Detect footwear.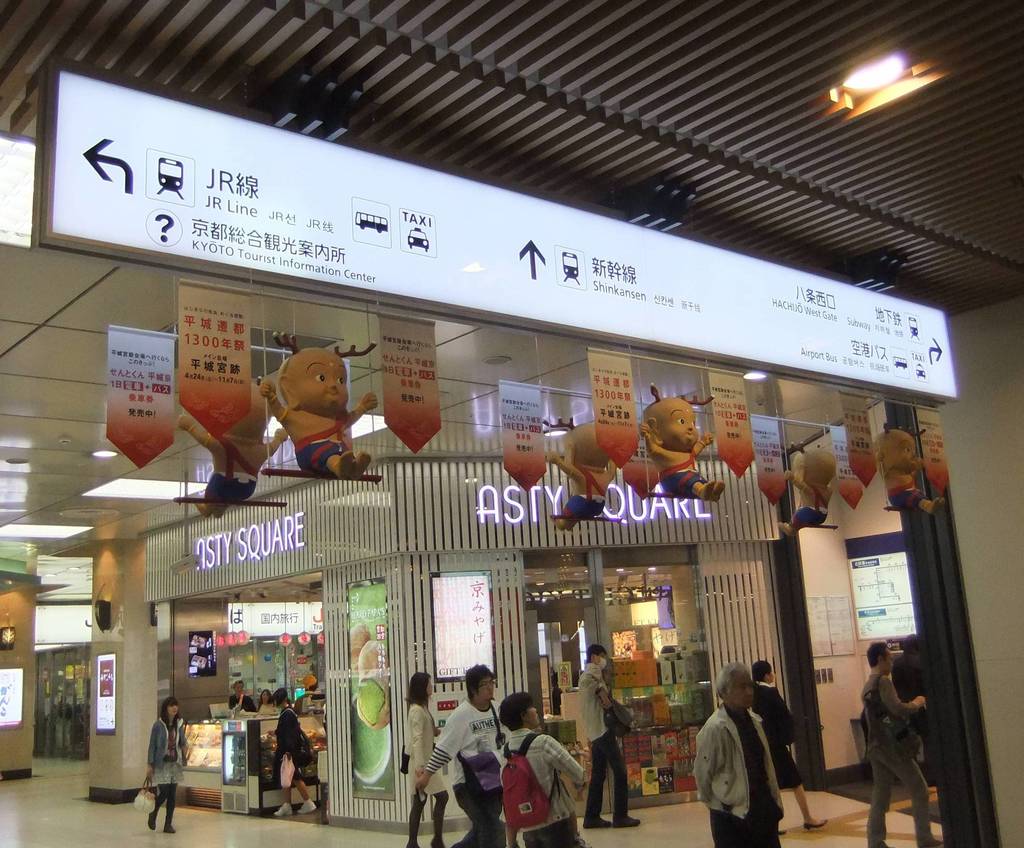
Detected at left=771, top=823, right=785, bottom=840.
